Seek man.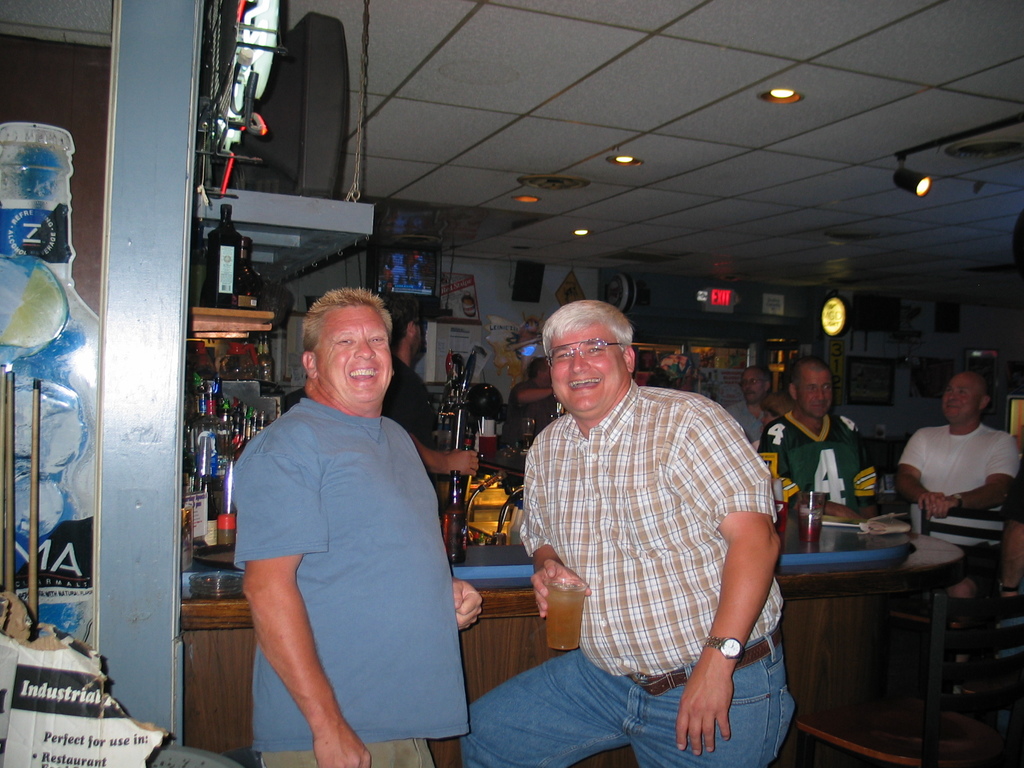
detection(291, 287, 470, 575).
